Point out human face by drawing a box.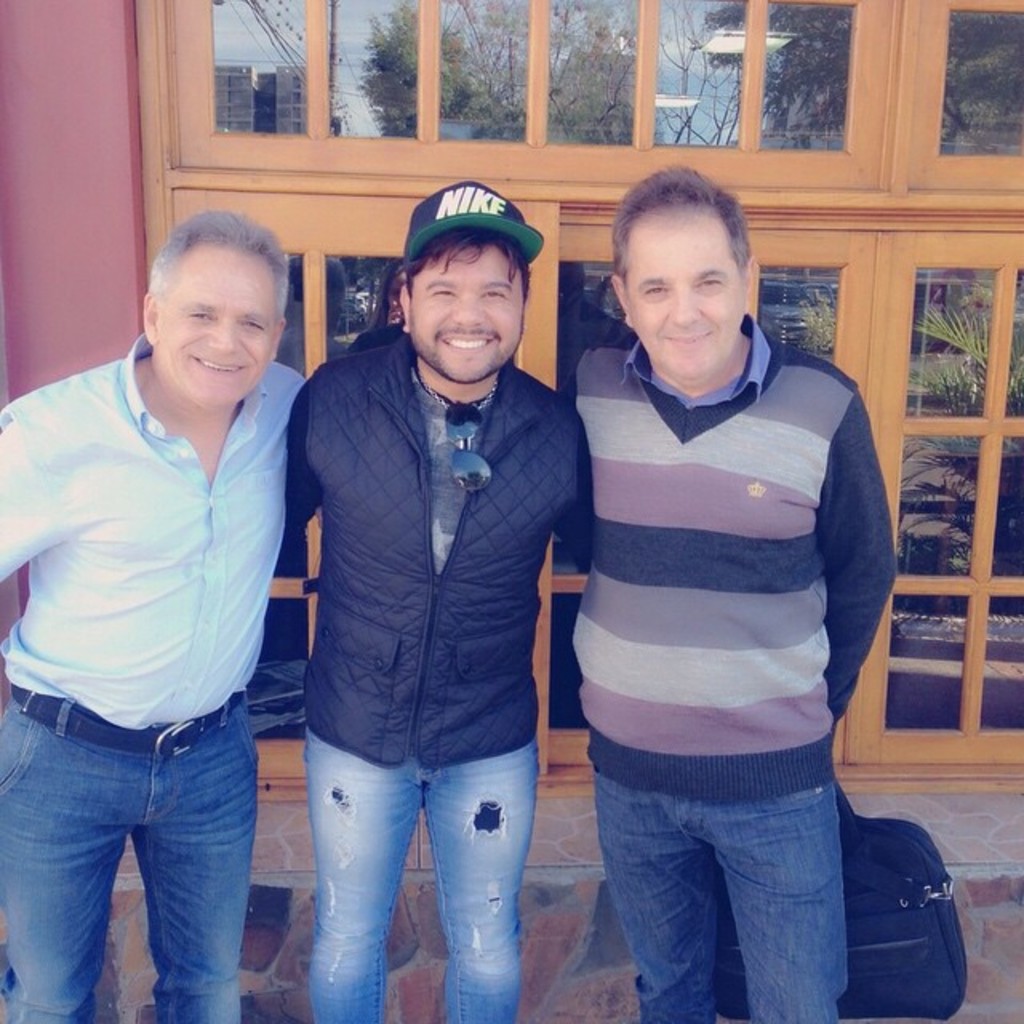
bbox=[160, 242, 285, 411].
